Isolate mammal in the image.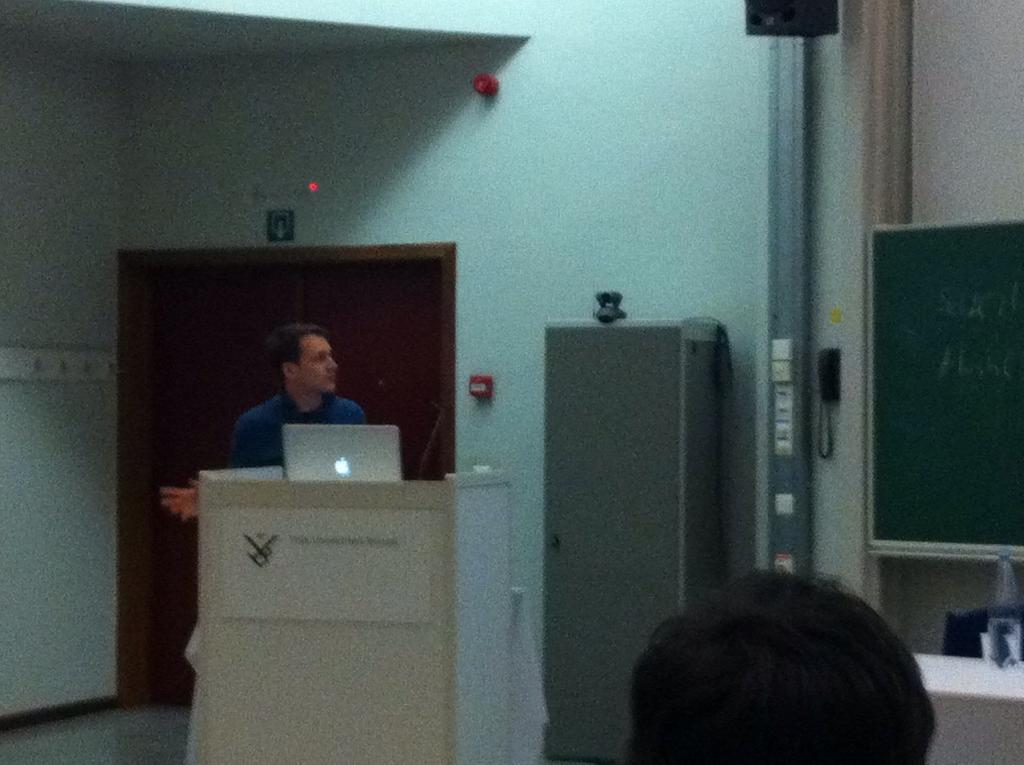
Isolated region: (159,321,367,520).
